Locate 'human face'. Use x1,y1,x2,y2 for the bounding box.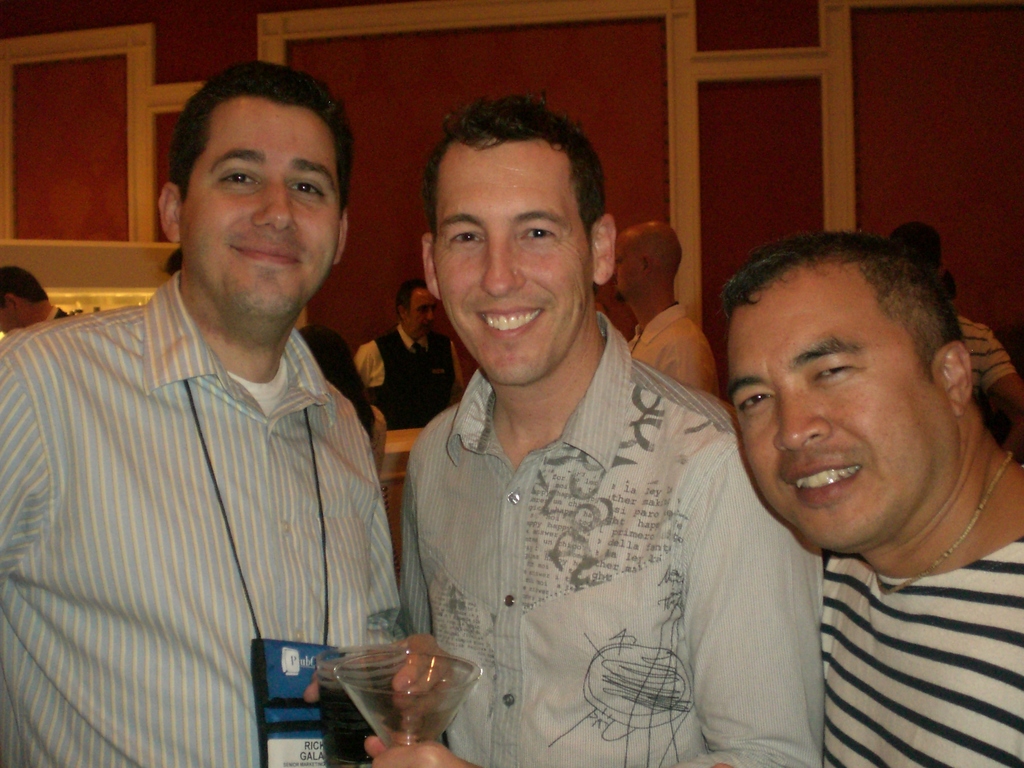
430,140,588,380.
